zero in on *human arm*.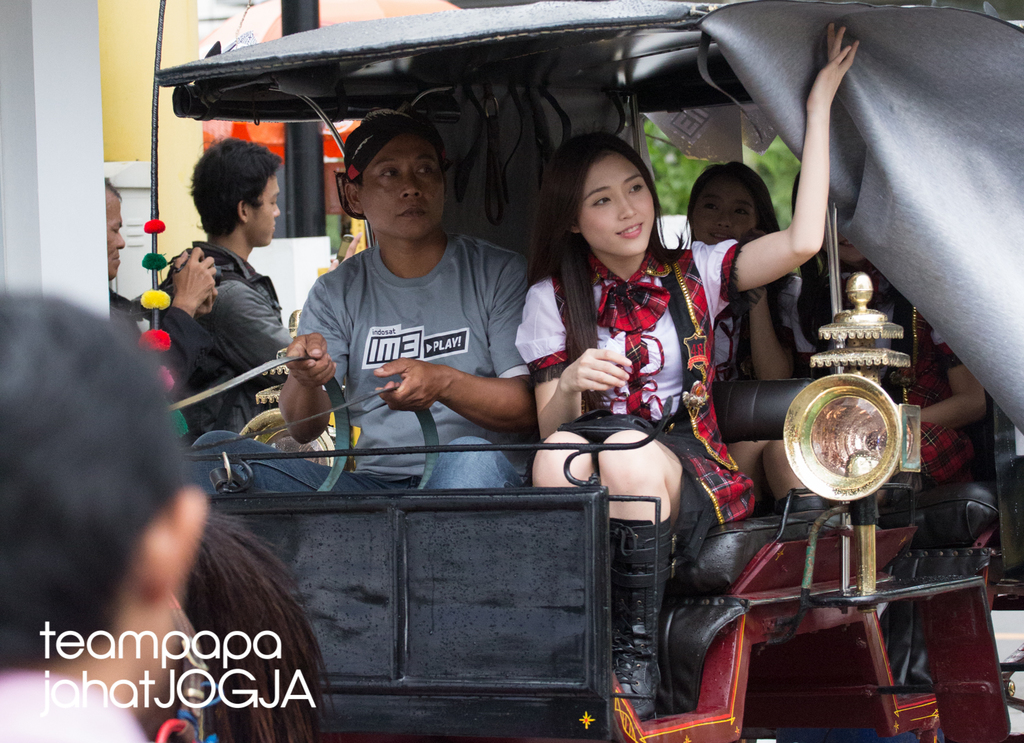
Zeroed in: detection(264, 277, 330, 447).
